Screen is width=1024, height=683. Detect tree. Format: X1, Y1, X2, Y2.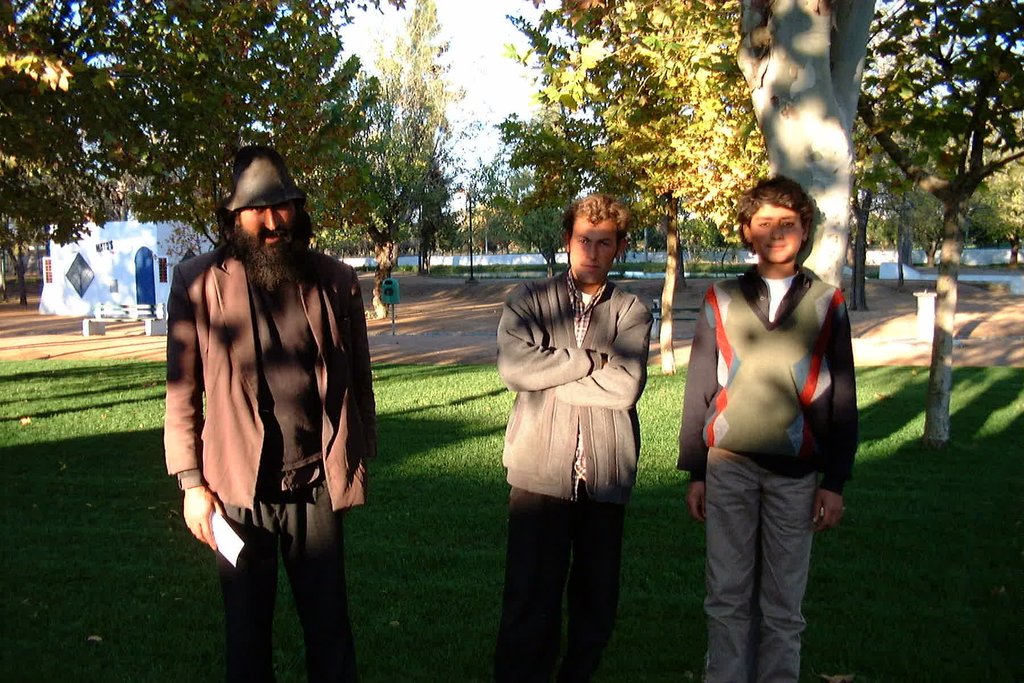
0, 220, 50, 306.
